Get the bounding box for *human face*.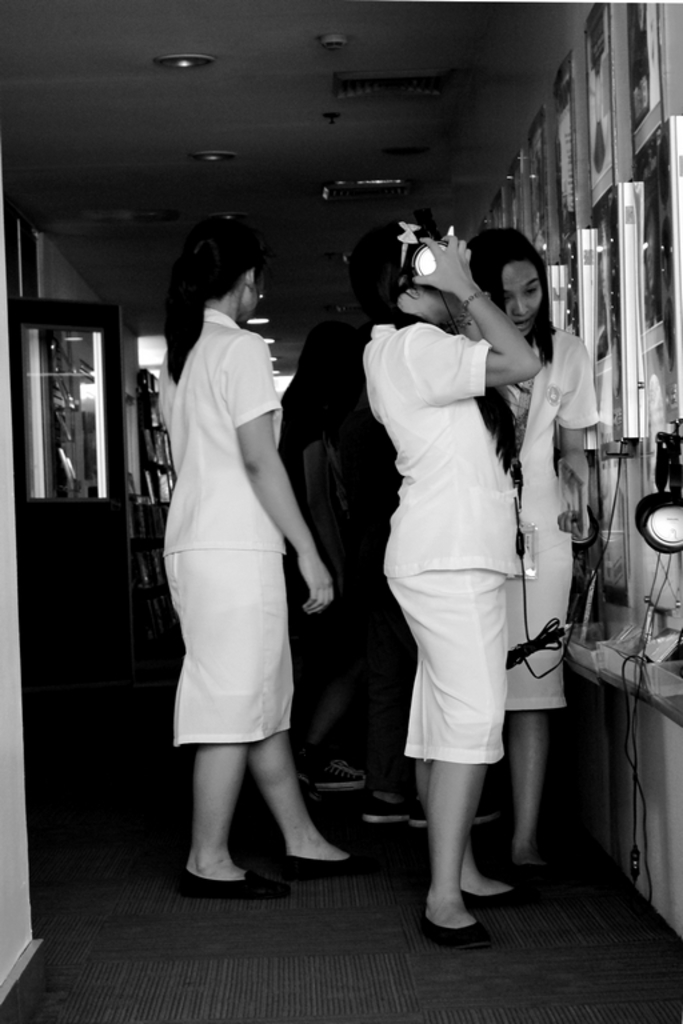
<bbox>503, 263, 542, 337</bbox>.
